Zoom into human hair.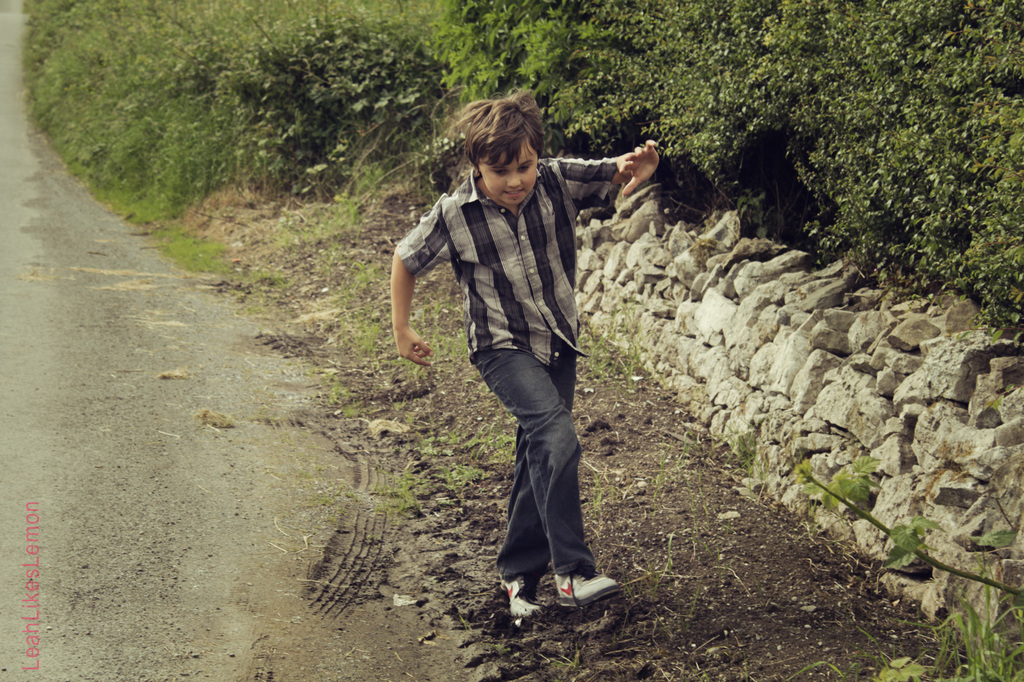
Zoom target: <bbox>458, 88, 543, 171</bbox>.
